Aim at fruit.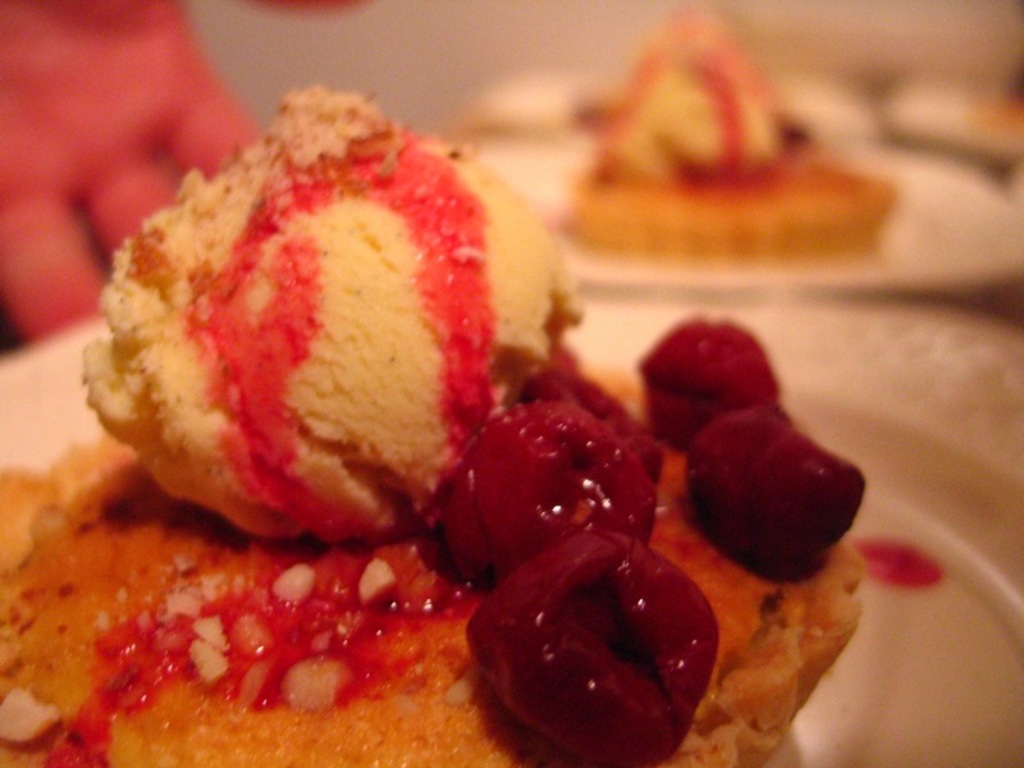
Aimed at (462, 531, 727, 767).
